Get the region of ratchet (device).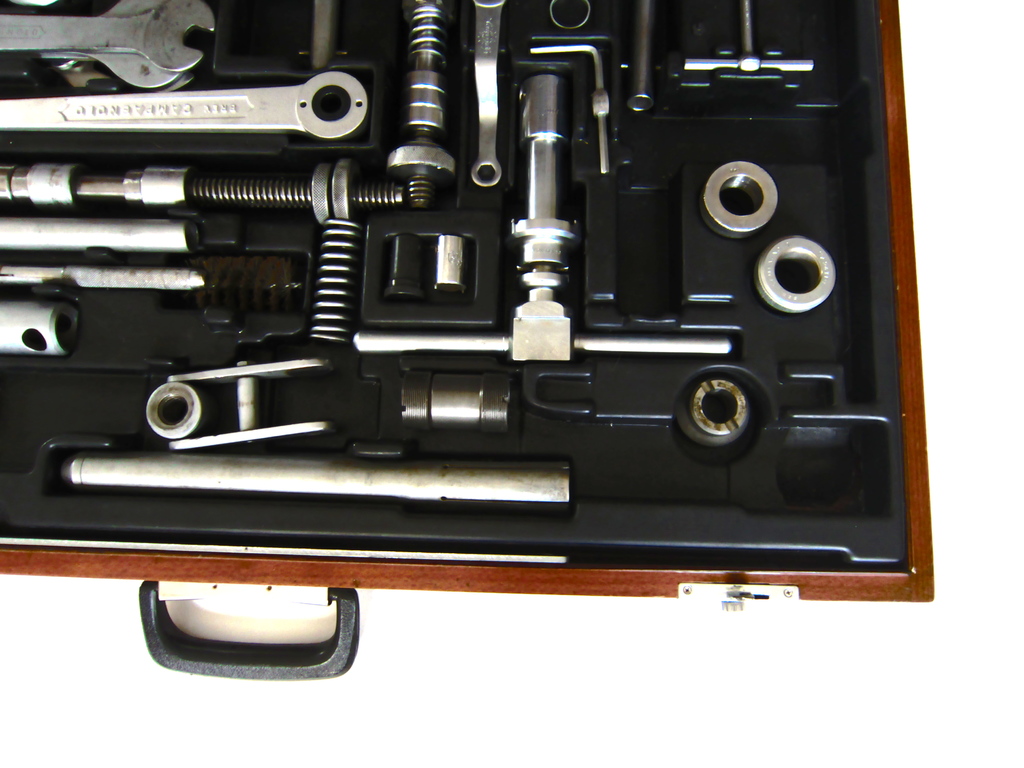
x1=140, y1=350, x2=330, y2=460.
